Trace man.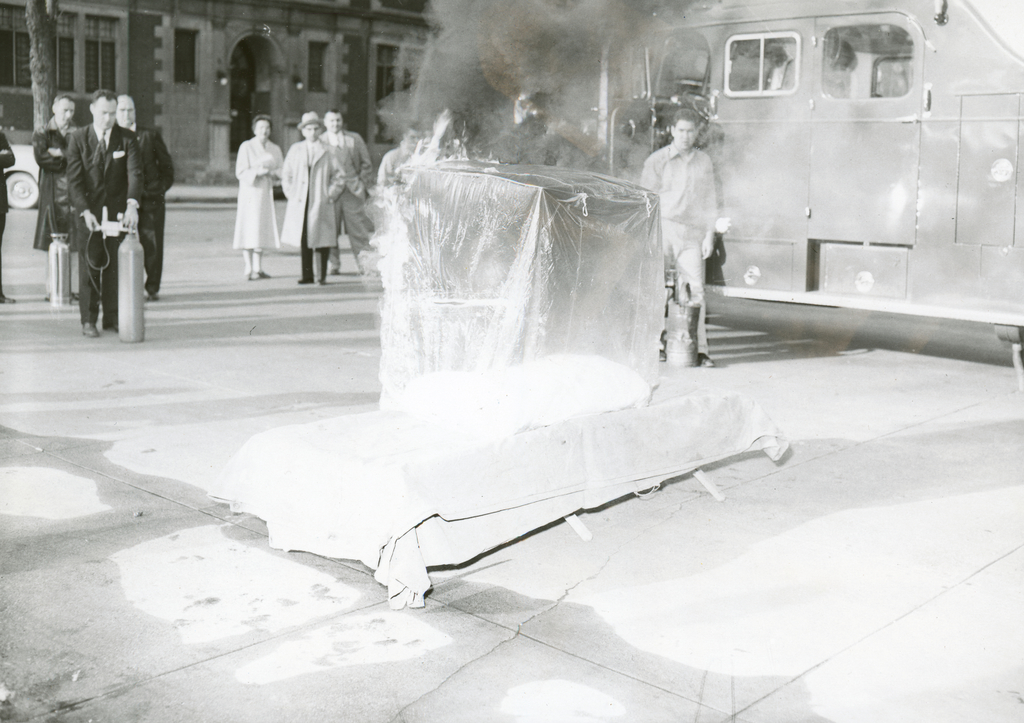
Traced to left=29, top=90, right=97, bottom=301.
